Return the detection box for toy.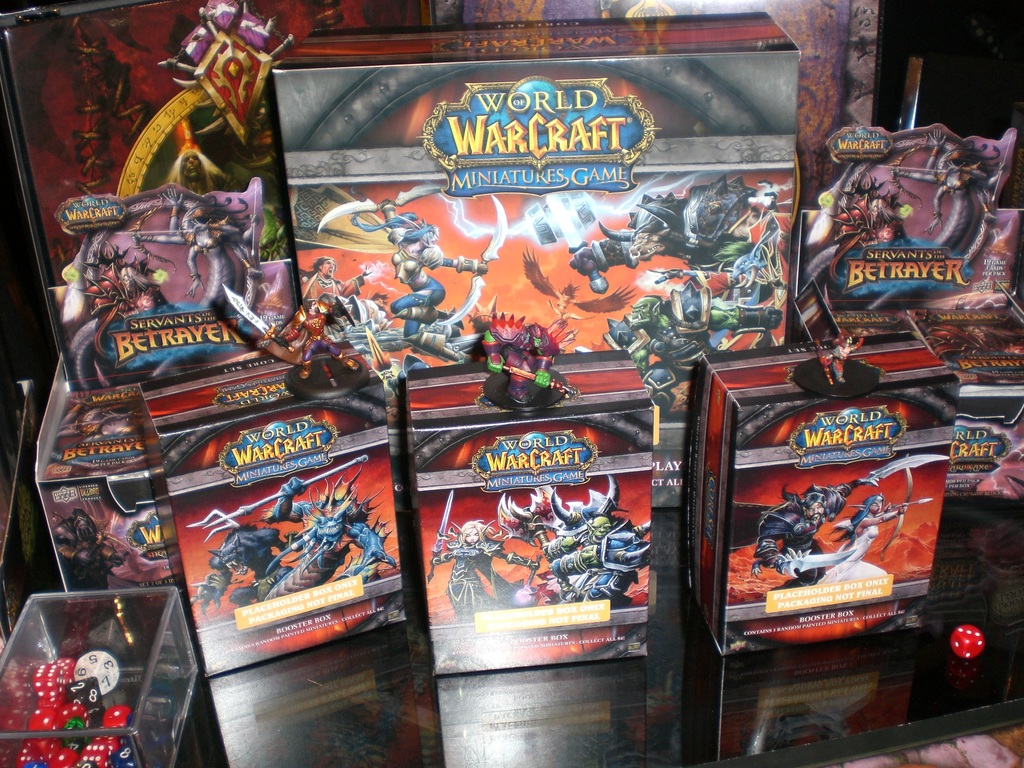
{"x1": 547, "y1": 511, "x2": 650, "y2": 612}.
